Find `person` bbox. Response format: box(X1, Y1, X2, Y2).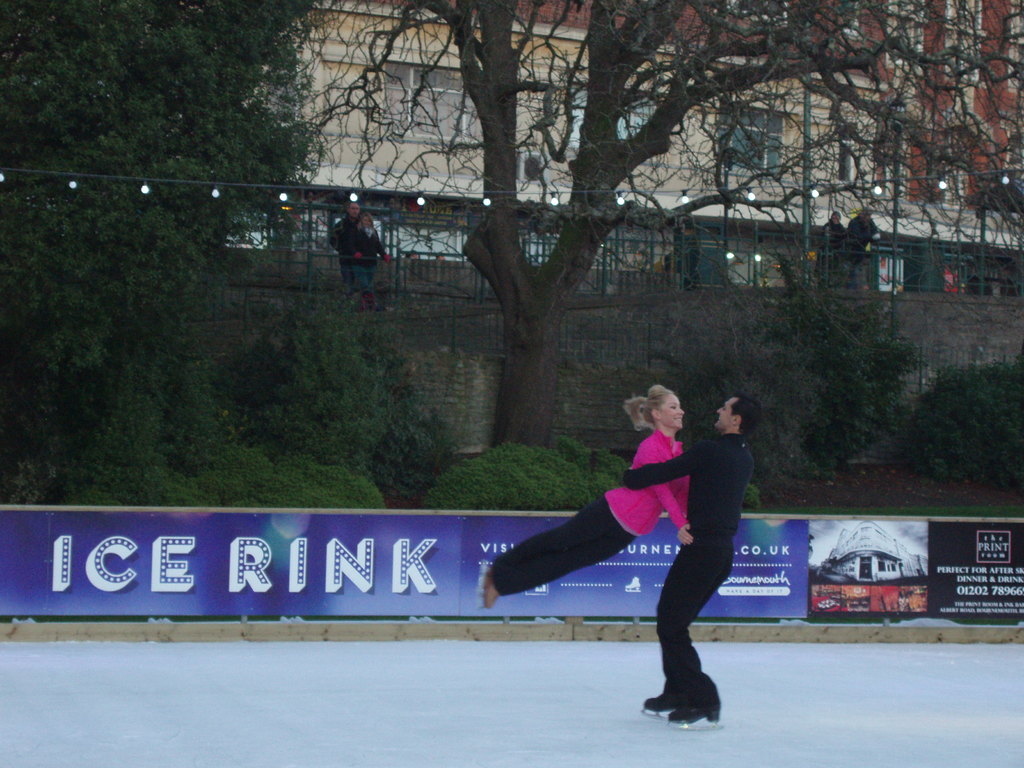
box(434, 250, 446, 259).
